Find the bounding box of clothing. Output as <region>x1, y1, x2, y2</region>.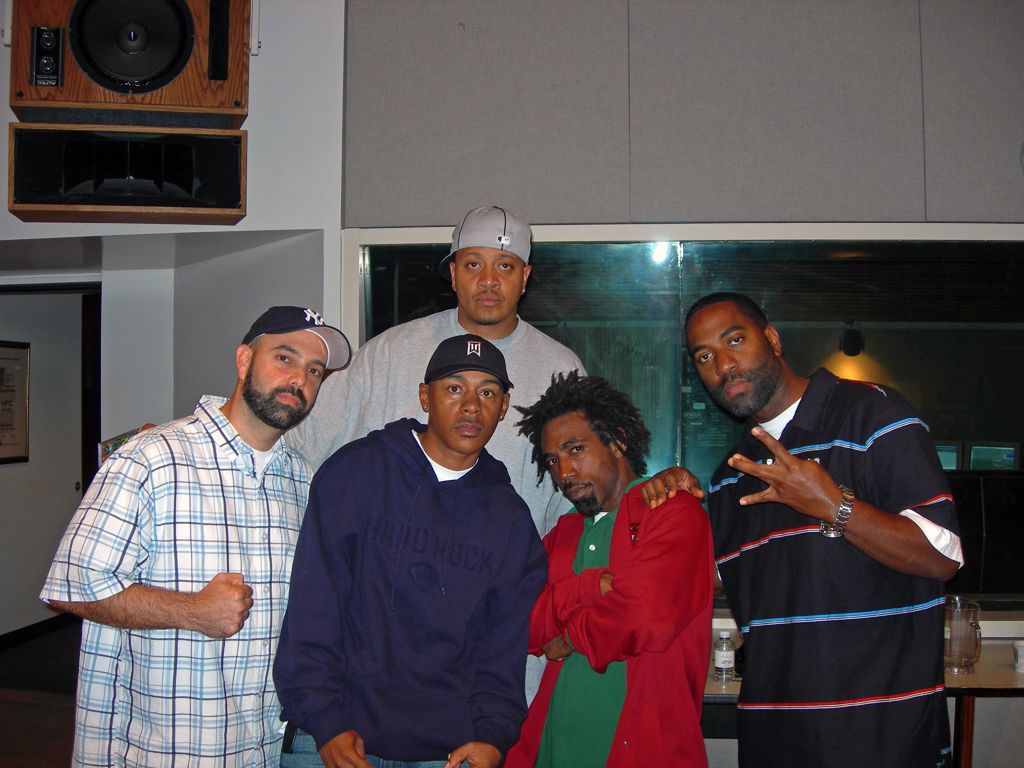
<region>280, 302, 596, 727</region>.
